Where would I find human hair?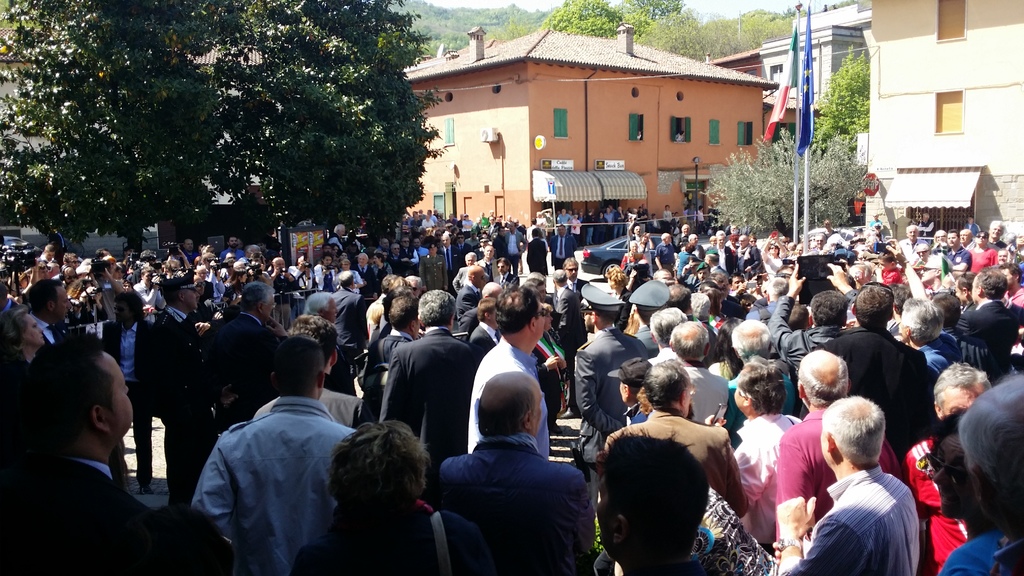
At [left=788, top=356, right=860, bottom=409].
